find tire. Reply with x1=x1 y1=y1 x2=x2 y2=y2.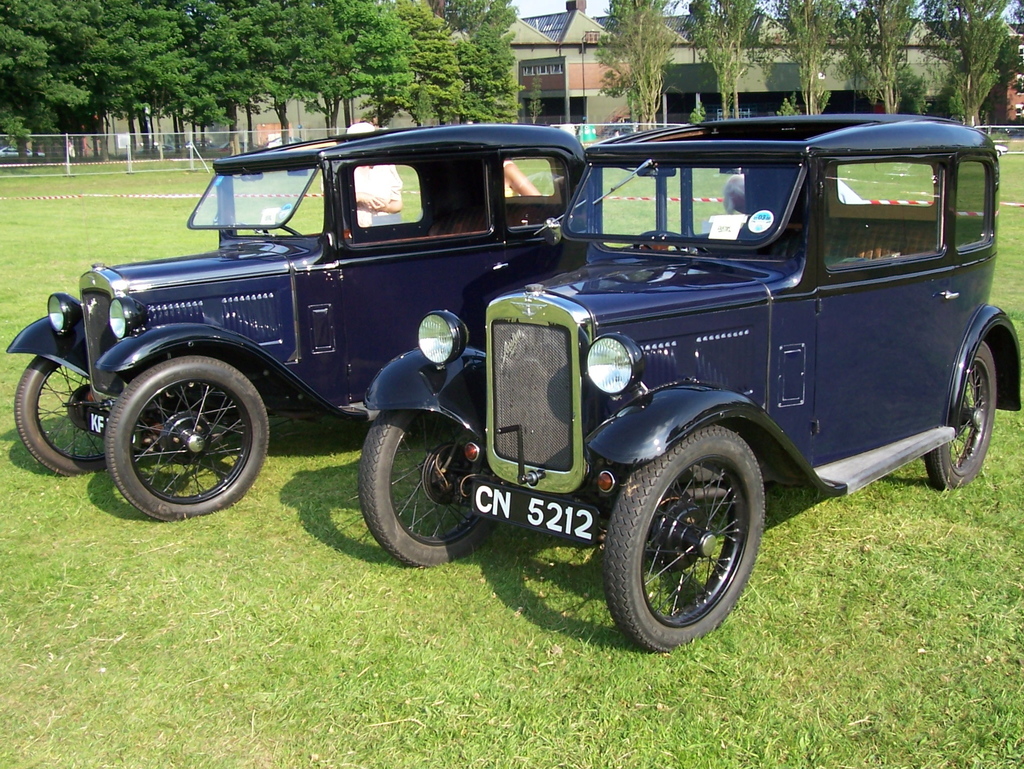
x1=107 y1=356 x2=268 y2=522.
